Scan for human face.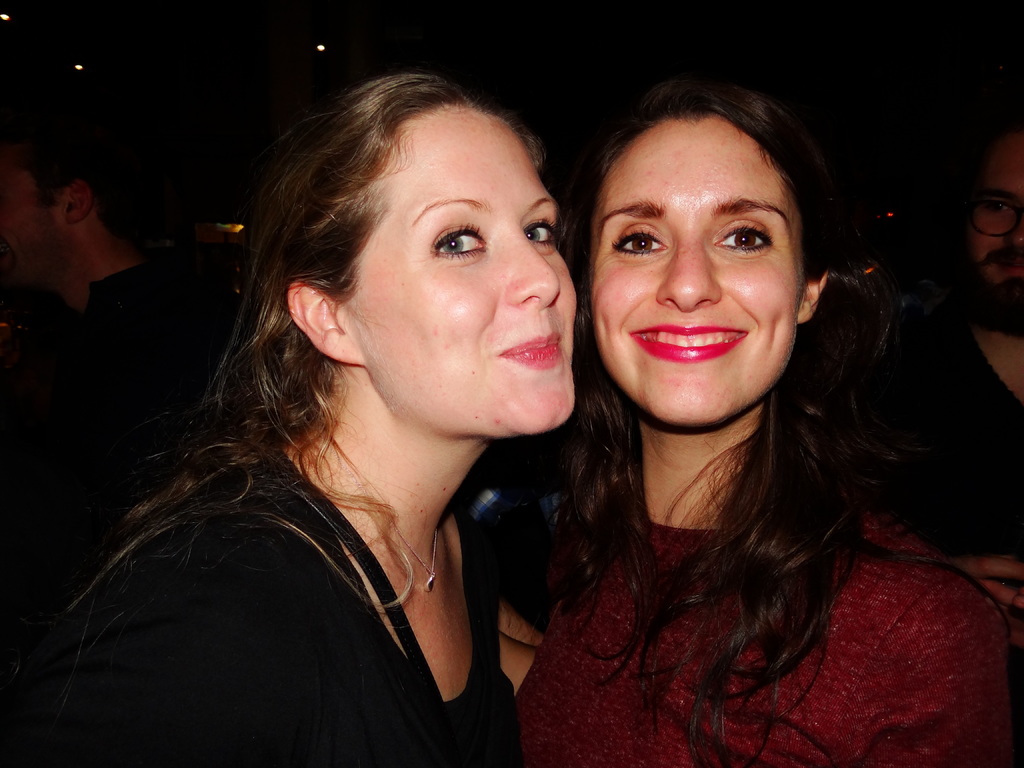
Scan result: 591 115 800 419.
